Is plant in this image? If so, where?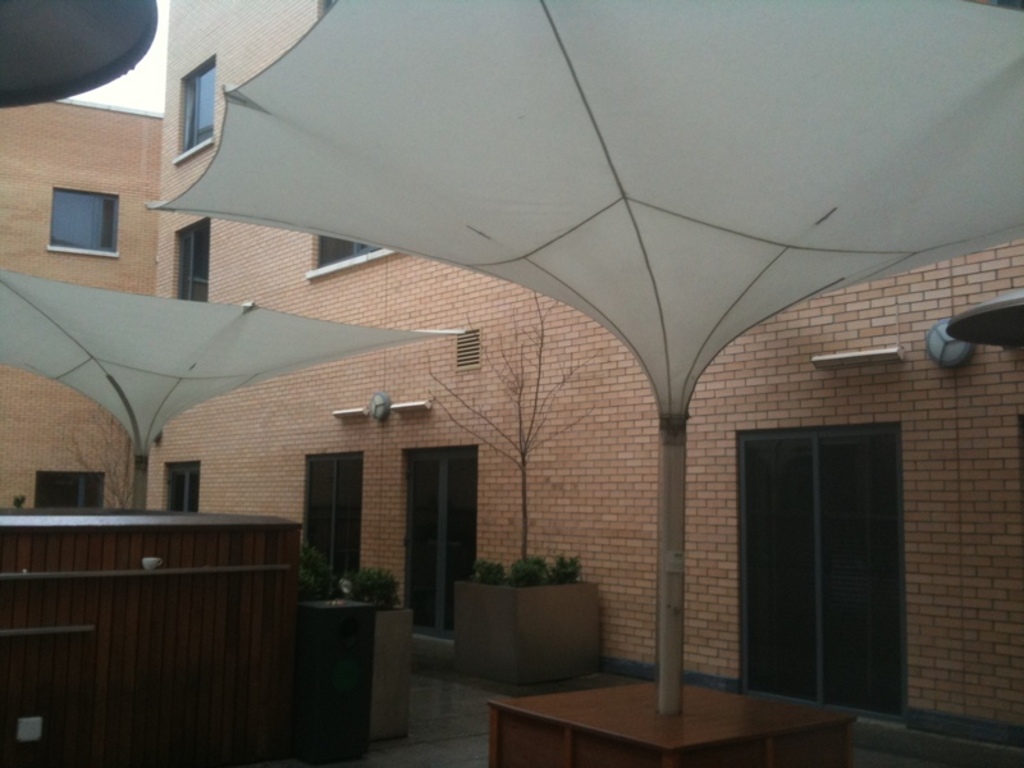
Yes, at select_region(346, 562, 401, 603).
